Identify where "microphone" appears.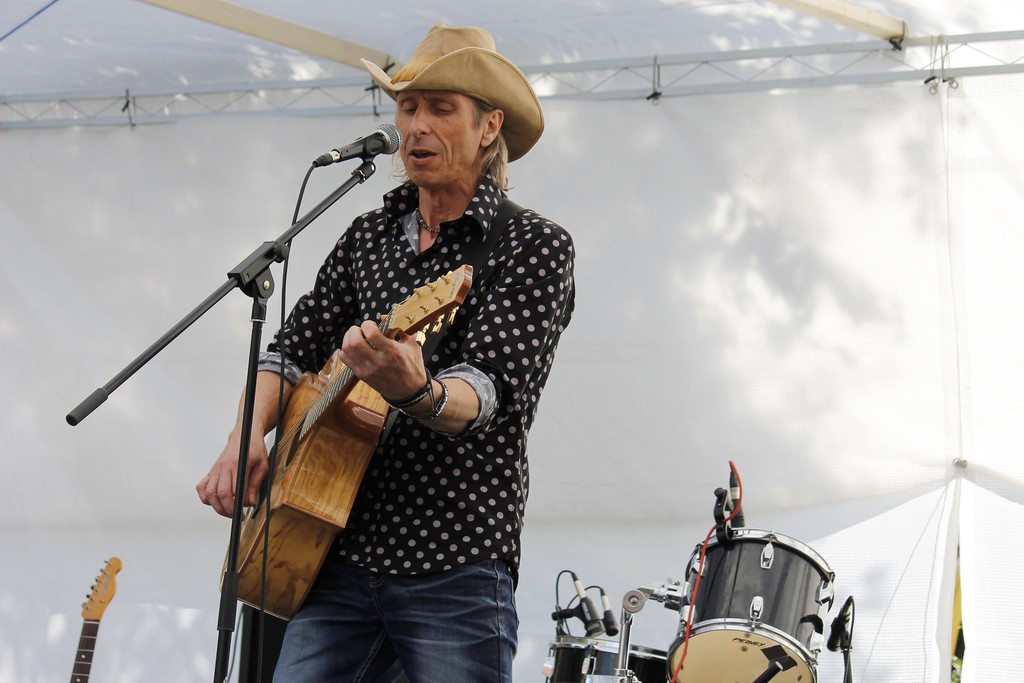
Appears at left=289, top=122, right=396, bottom=170.
